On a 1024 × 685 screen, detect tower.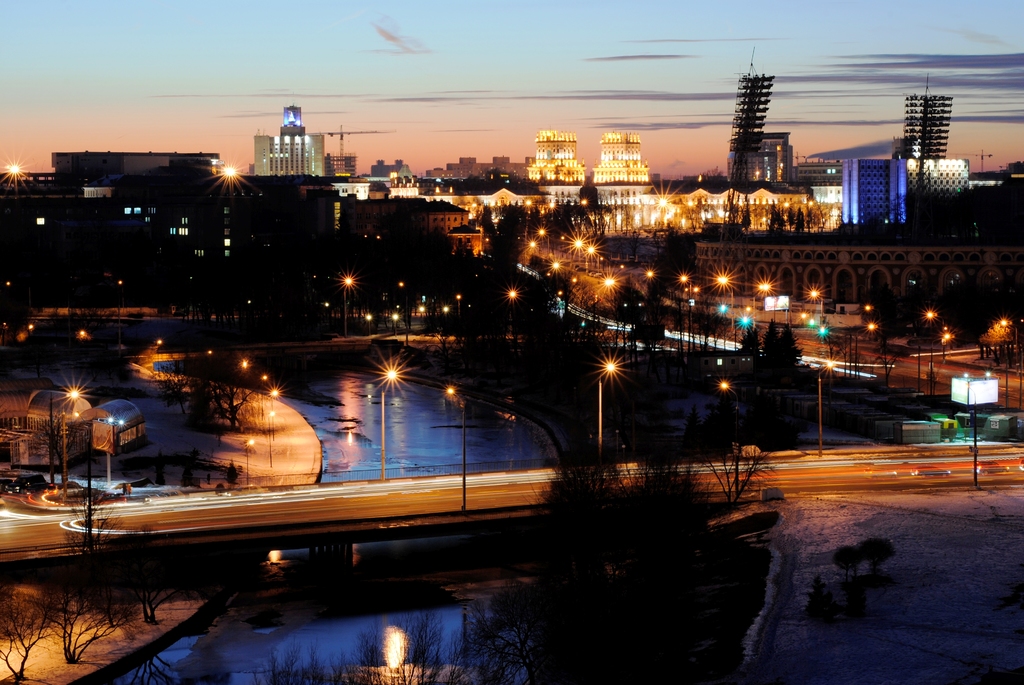
{"left": 319, "top": 116, "right": 390, "bottom": 171}.
